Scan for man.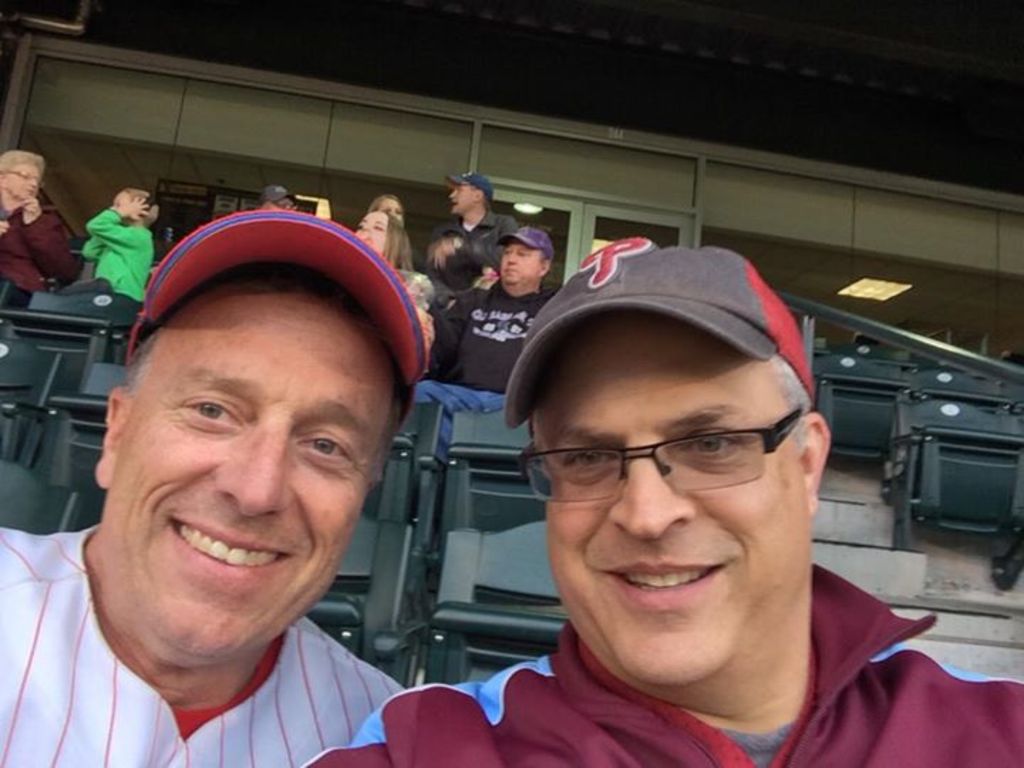
Scan result: [left=415, top=228, right=552, bottom=459].
